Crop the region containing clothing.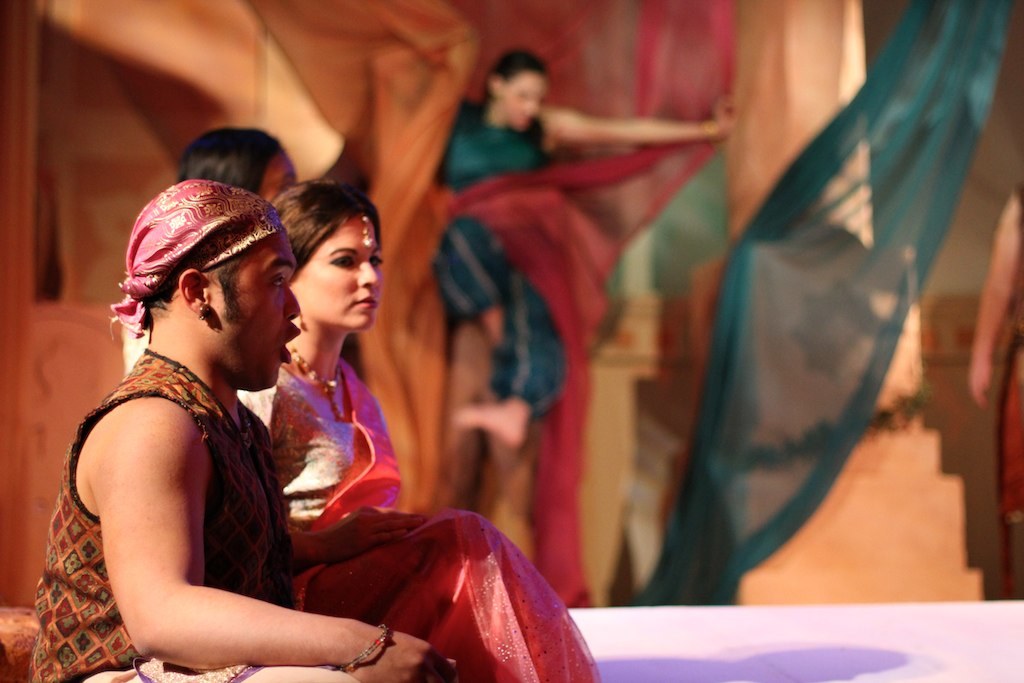
Crop region: 27, 344, 302, 682.
